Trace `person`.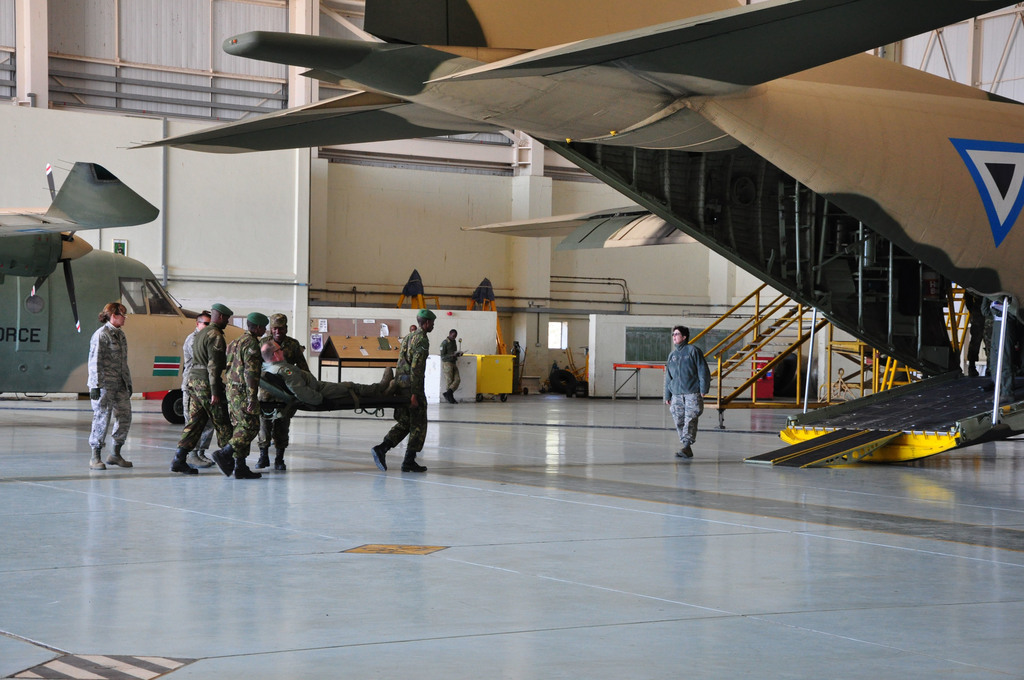
Traced to [left=668, top=316, right=726, bottom=461].
